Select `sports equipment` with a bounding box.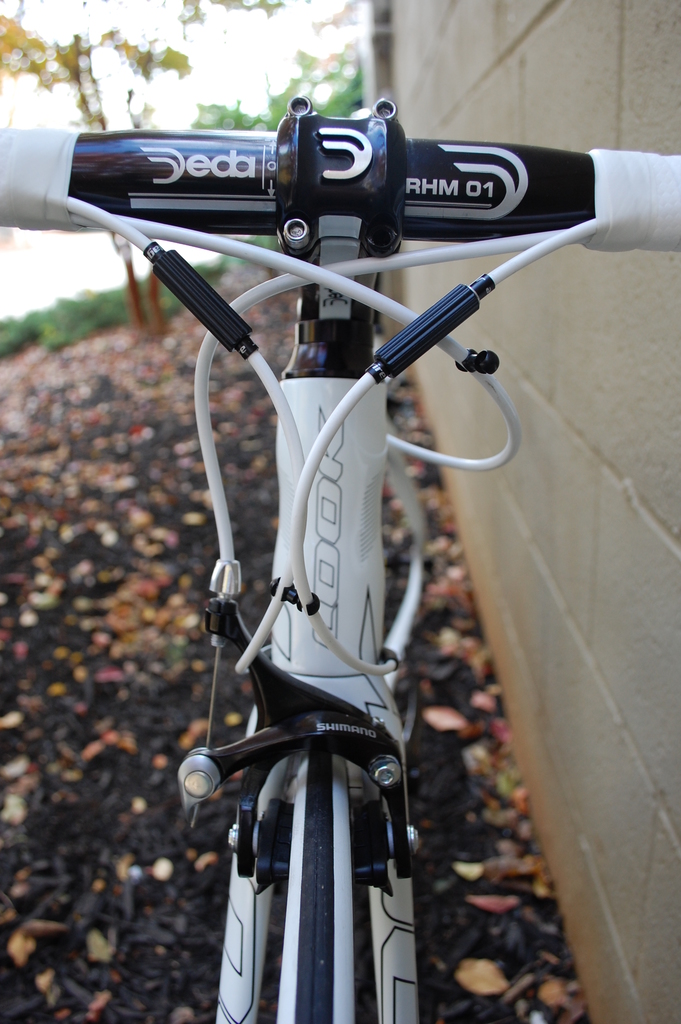
x1=0, y1=92, x2=680, y2=1023.
